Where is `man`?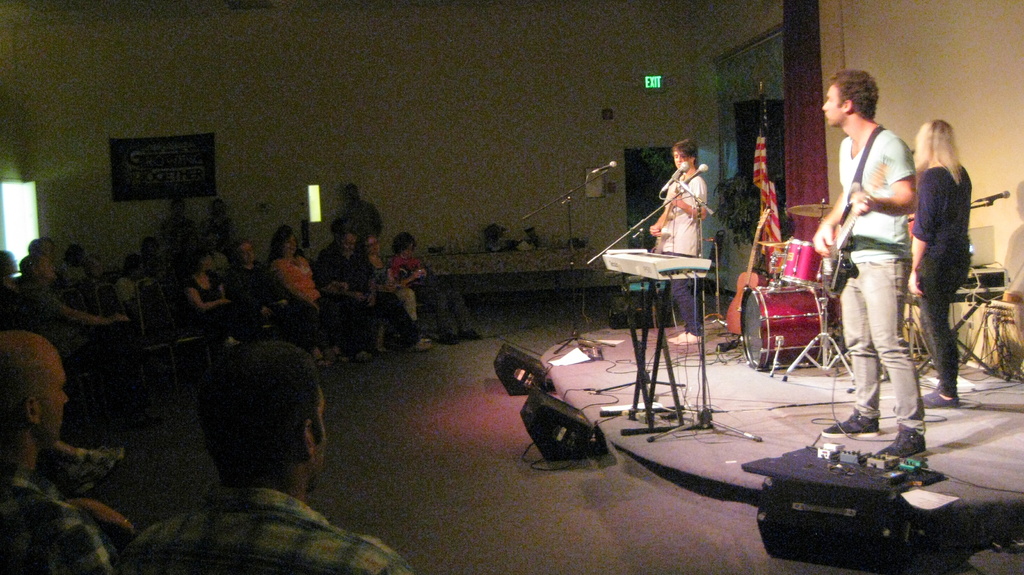
x1=316, y1=223, x2=436, y2=350.
